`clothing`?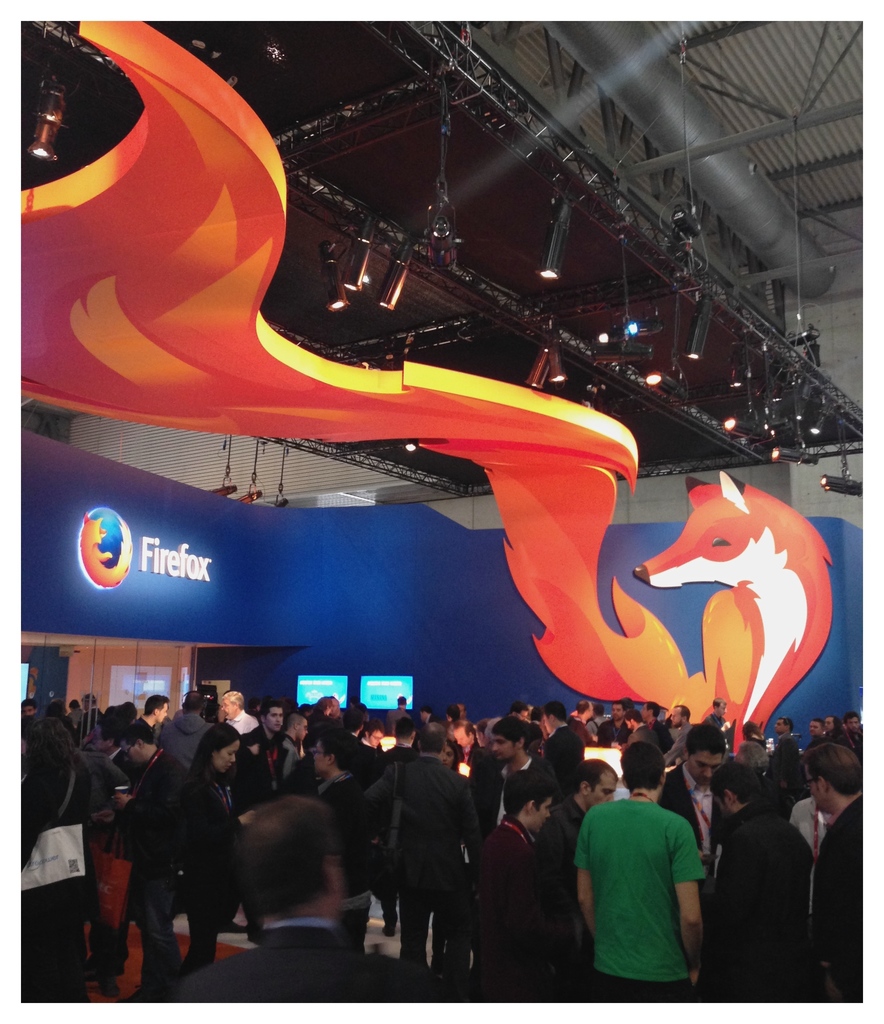
BBox(16, 751, 105, 1005)
